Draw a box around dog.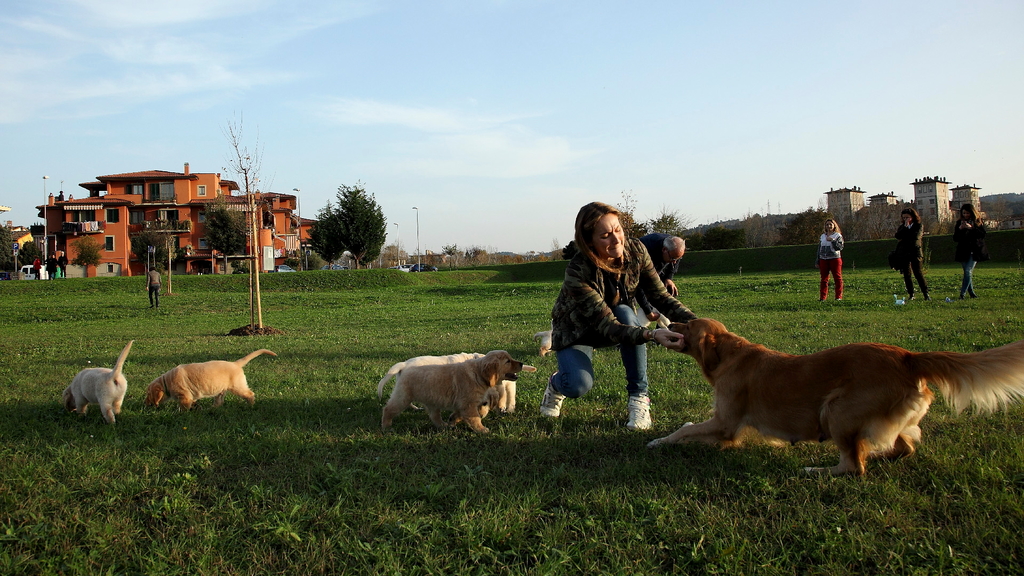
63/340/135/426.
